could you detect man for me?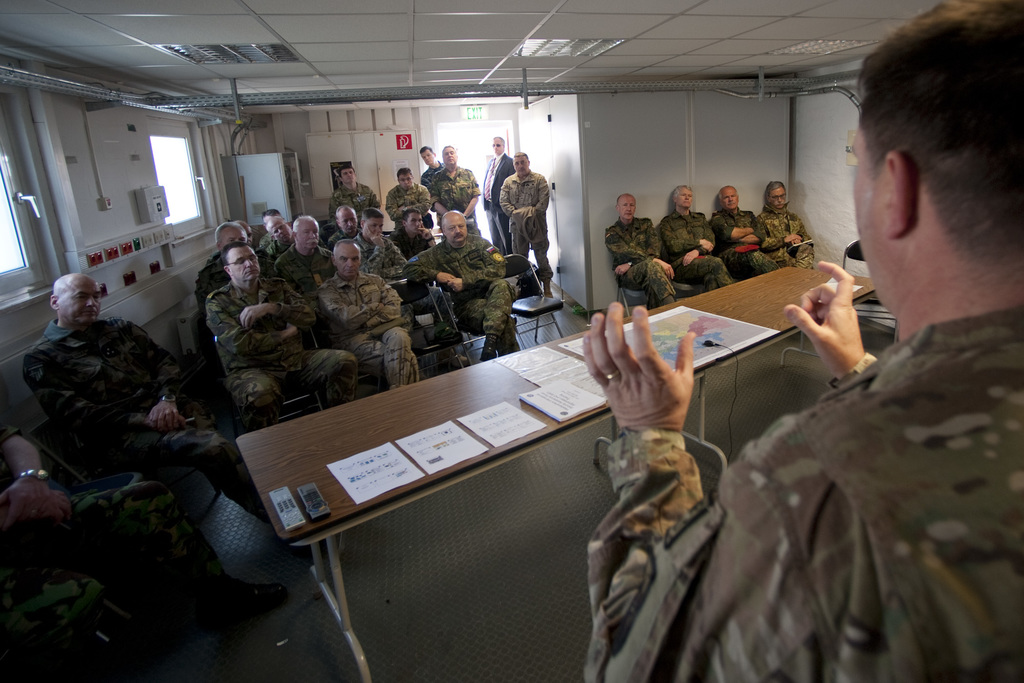
Detection result: locate(712, 180, 783, 272).
